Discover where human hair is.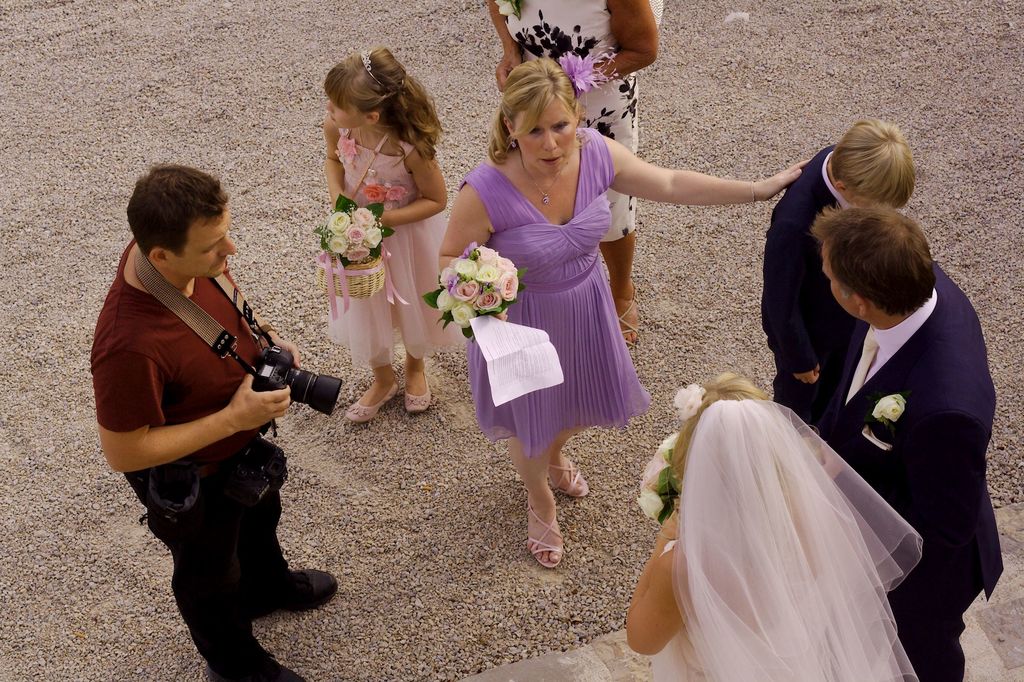
Discovered at [left=829, top=118, right=917, bottom=212].
